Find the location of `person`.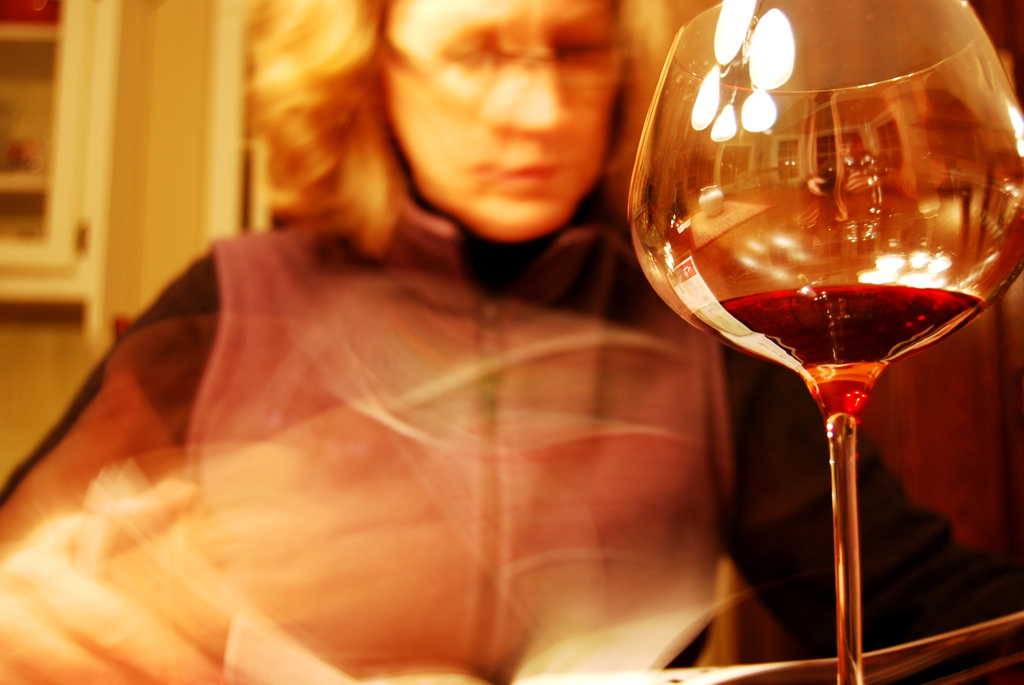
Location: l=0, t=0, r=1023, b=684.
